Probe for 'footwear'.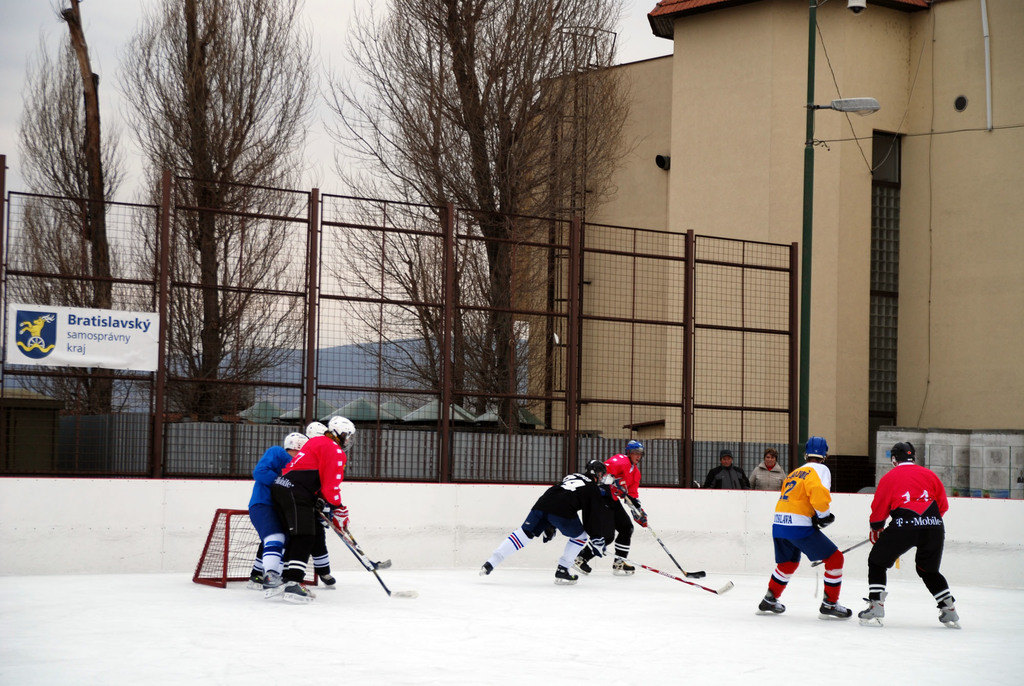
Probe result: <box>321,571,337,584</box>.
